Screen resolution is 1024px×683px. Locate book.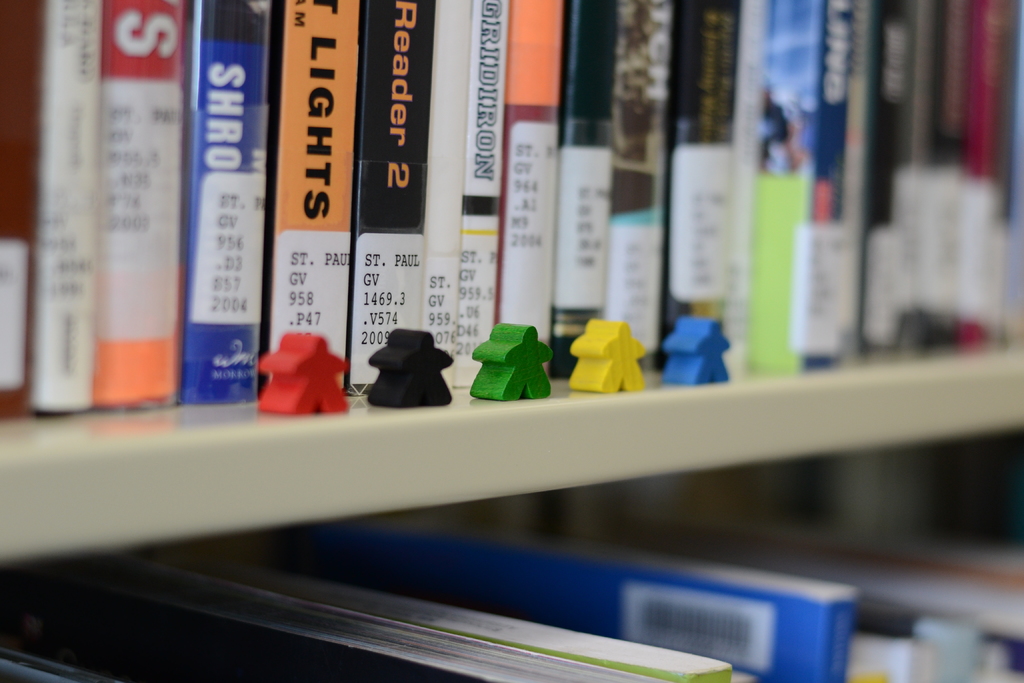
181, 0, 271, 396.
